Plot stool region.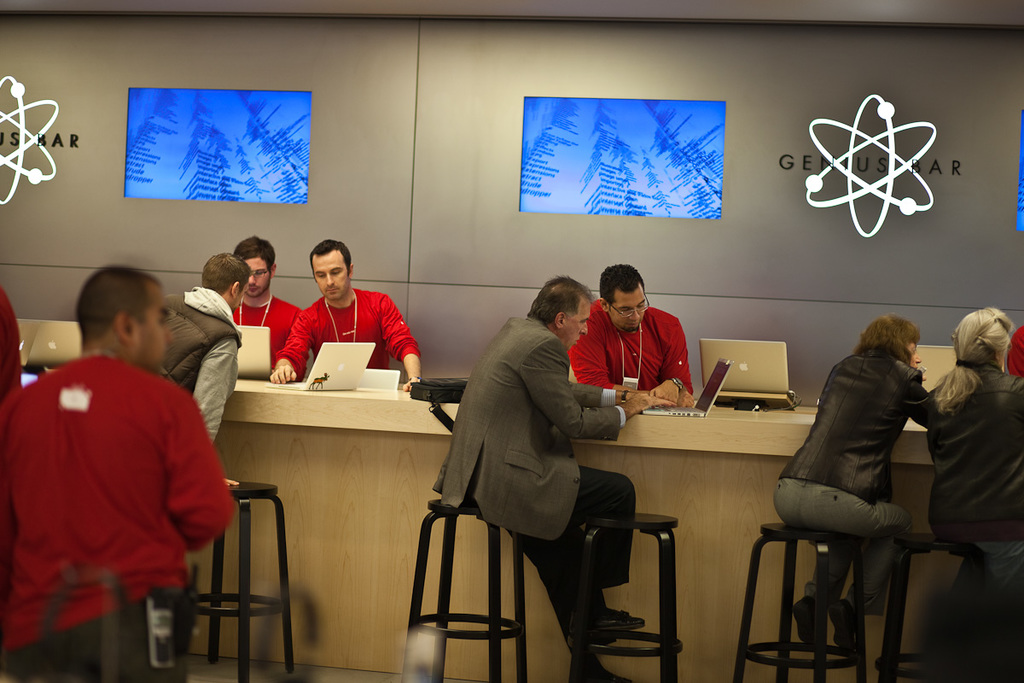
Plotted at (186, 479, 284, 682).
